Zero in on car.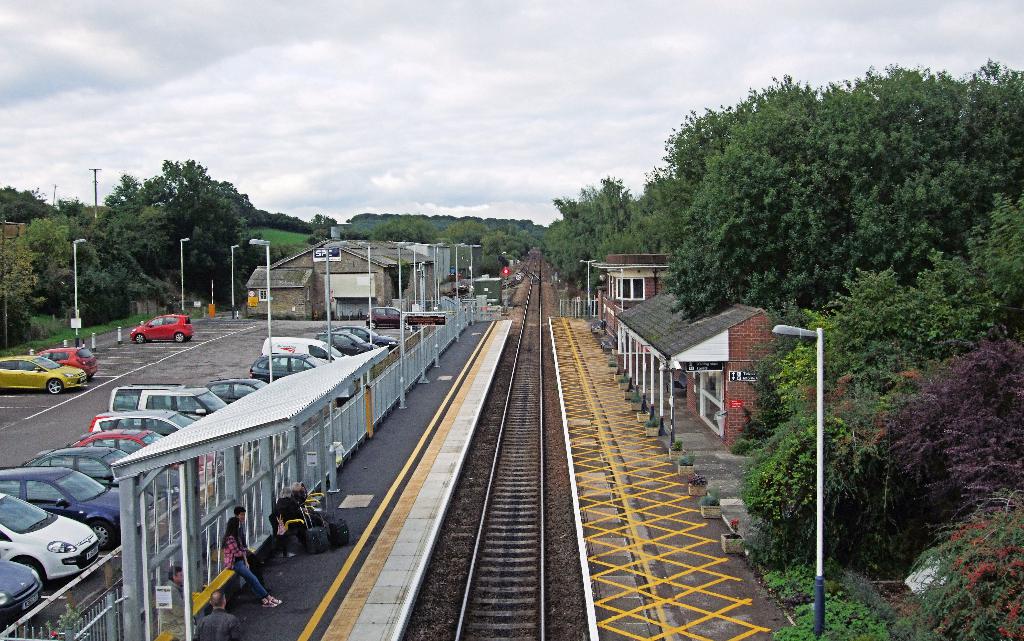
Zeroed in: l=131, t=314, r=198, b=341.
